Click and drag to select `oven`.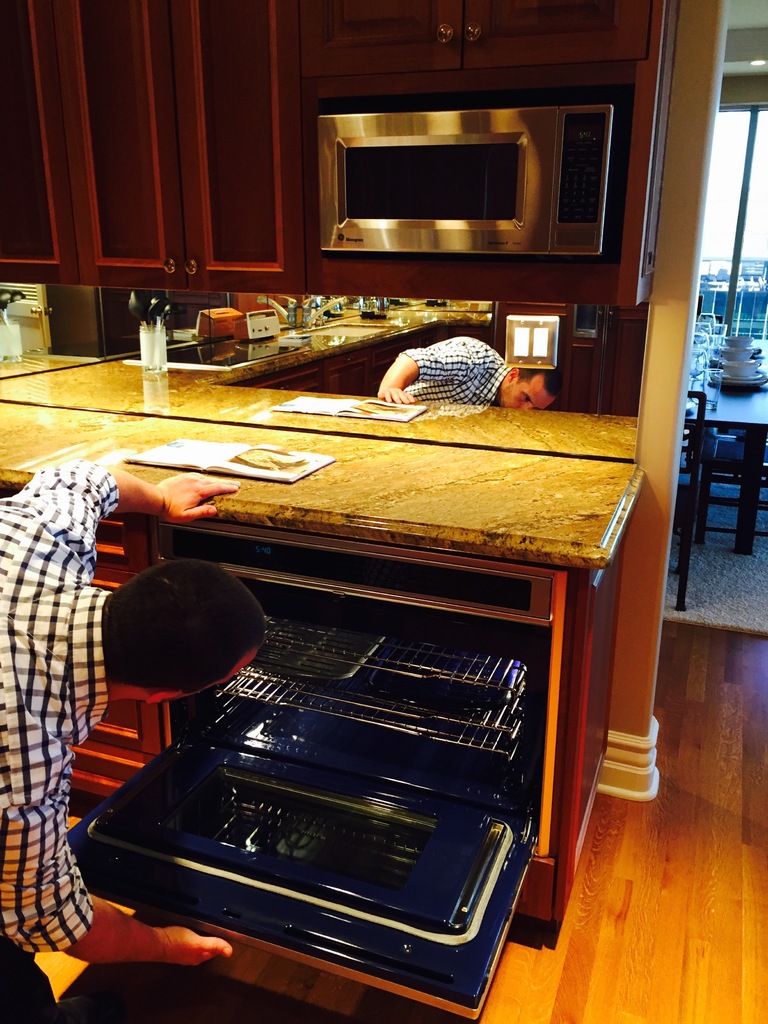
Selection: rect(311, 100, 619, 260).
